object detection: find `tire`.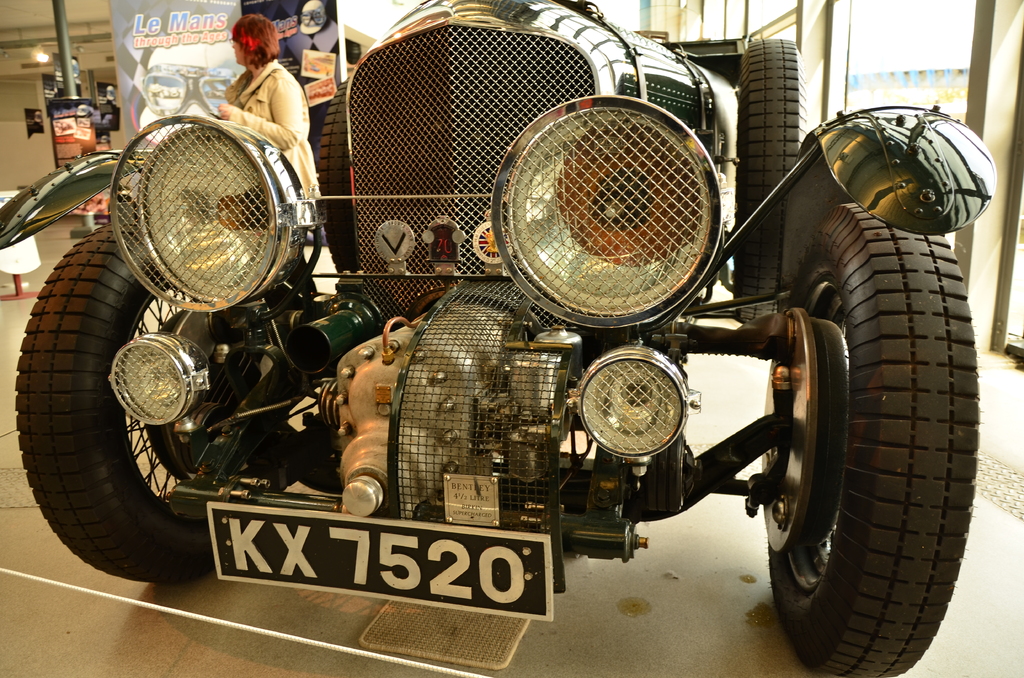
[732, 36, 805, 299].
